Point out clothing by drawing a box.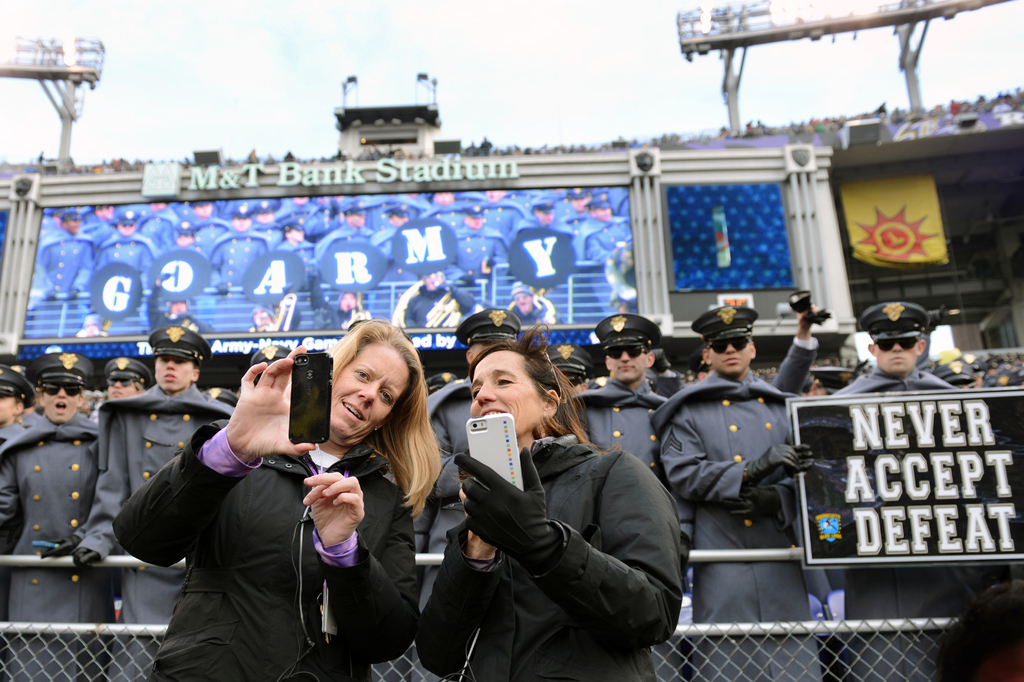
<bbox>771, 338, 817, 393</bbox>.
